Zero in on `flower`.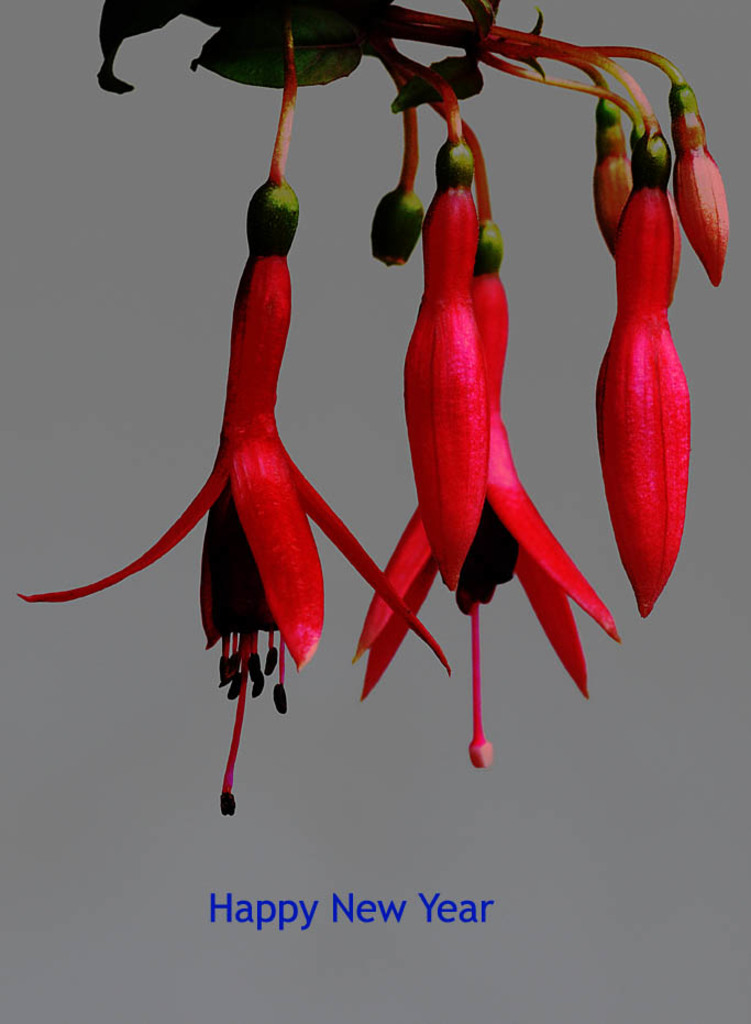
Zeroed in: Rect(592, 113, 685, 618).
